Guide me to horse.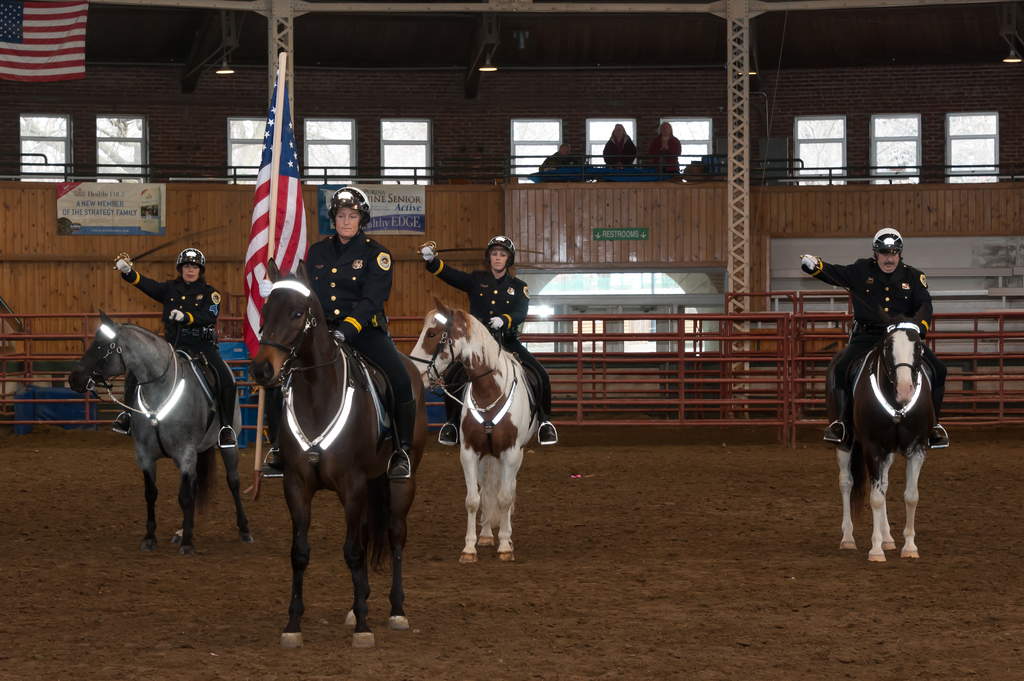
Guidance: bbox(820, 303, 941, 564).
